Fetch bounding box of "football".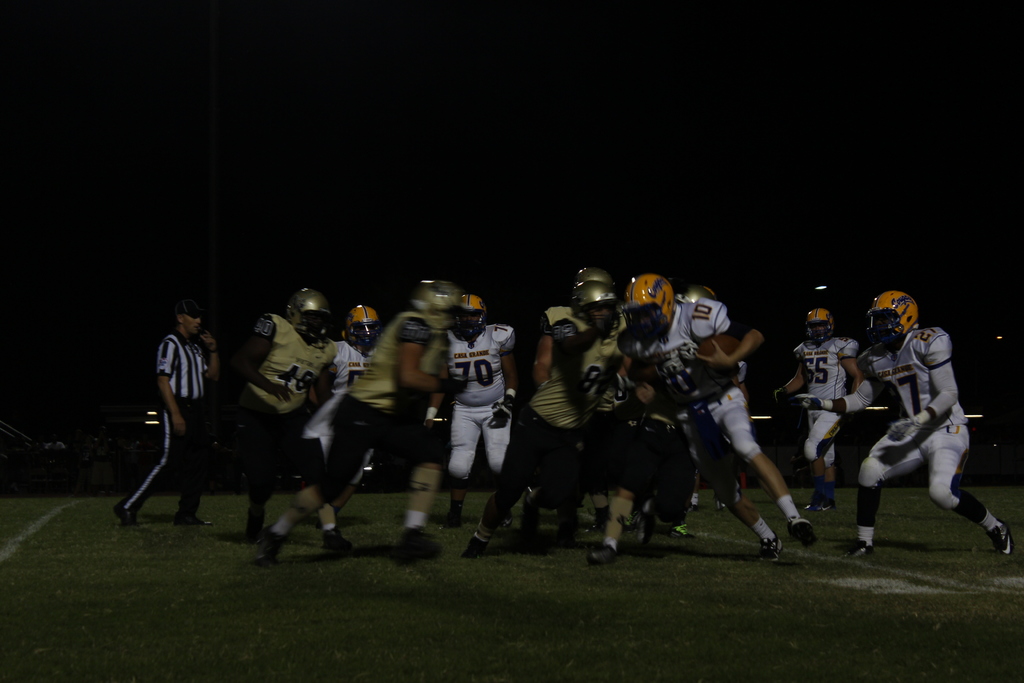
Bbox: box(701, 335, 735, 357).
